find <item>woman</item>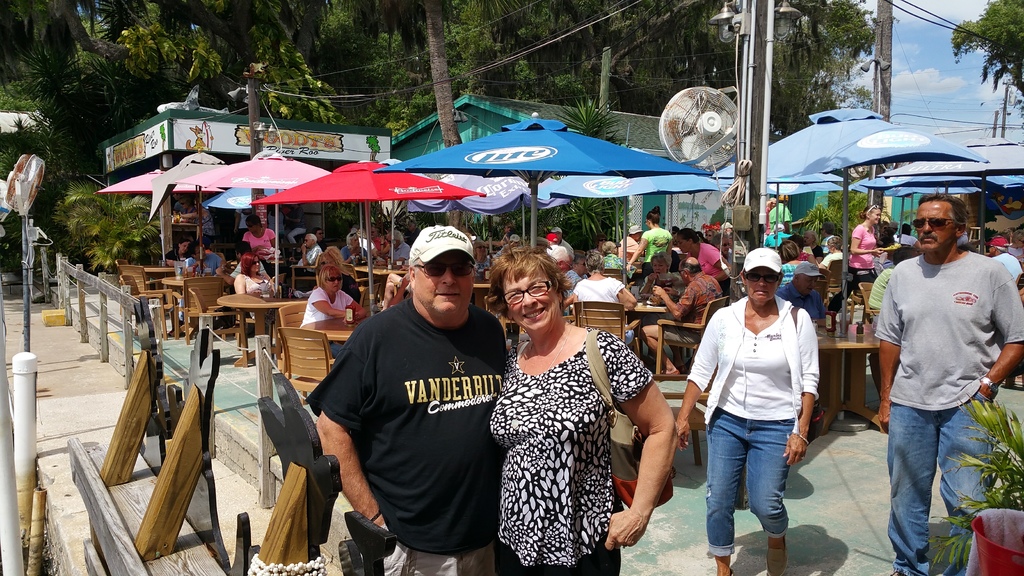
rect(305, 259, 368, 356)
